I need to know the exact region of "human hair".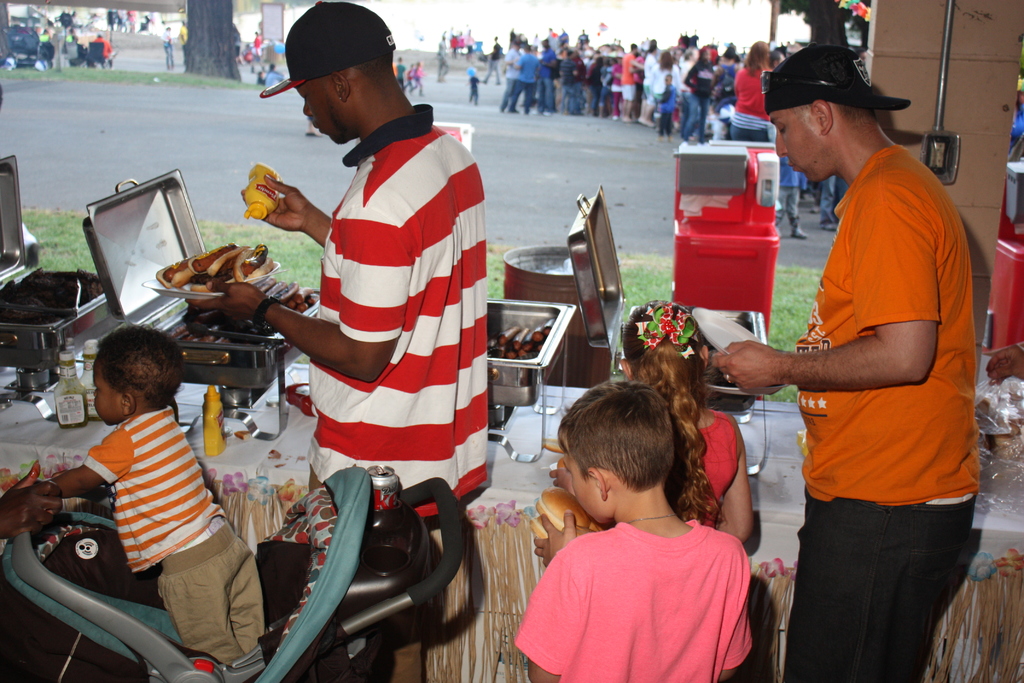
Region: pyautogui.locateOnScreen(724, 51, 735, 60).
